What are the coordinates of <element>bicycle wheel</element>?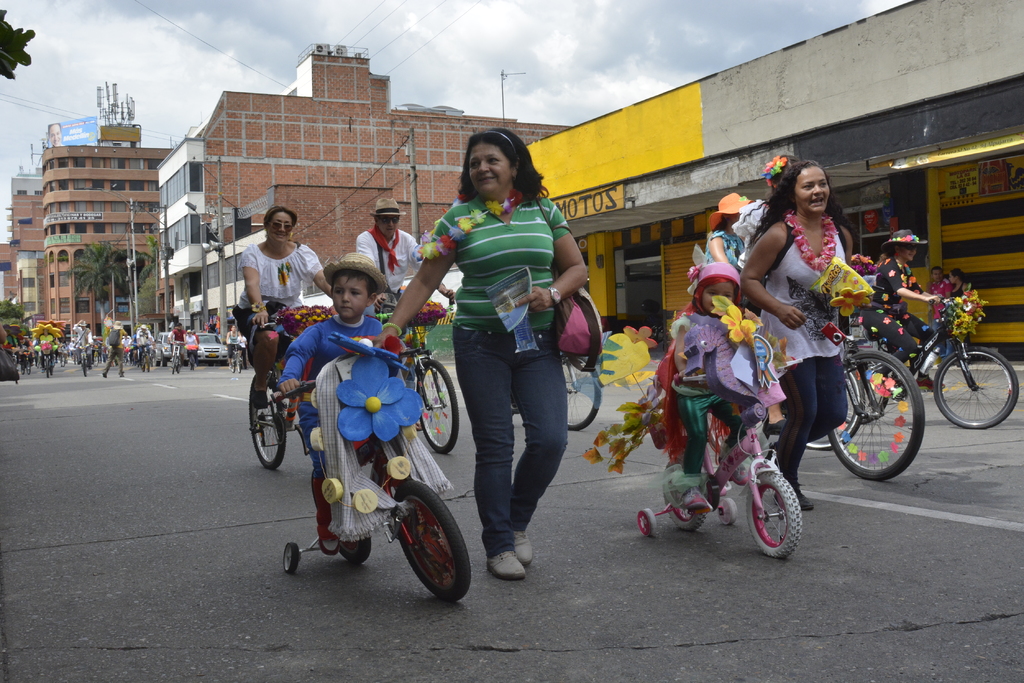
[562, 357, 604, 435].
